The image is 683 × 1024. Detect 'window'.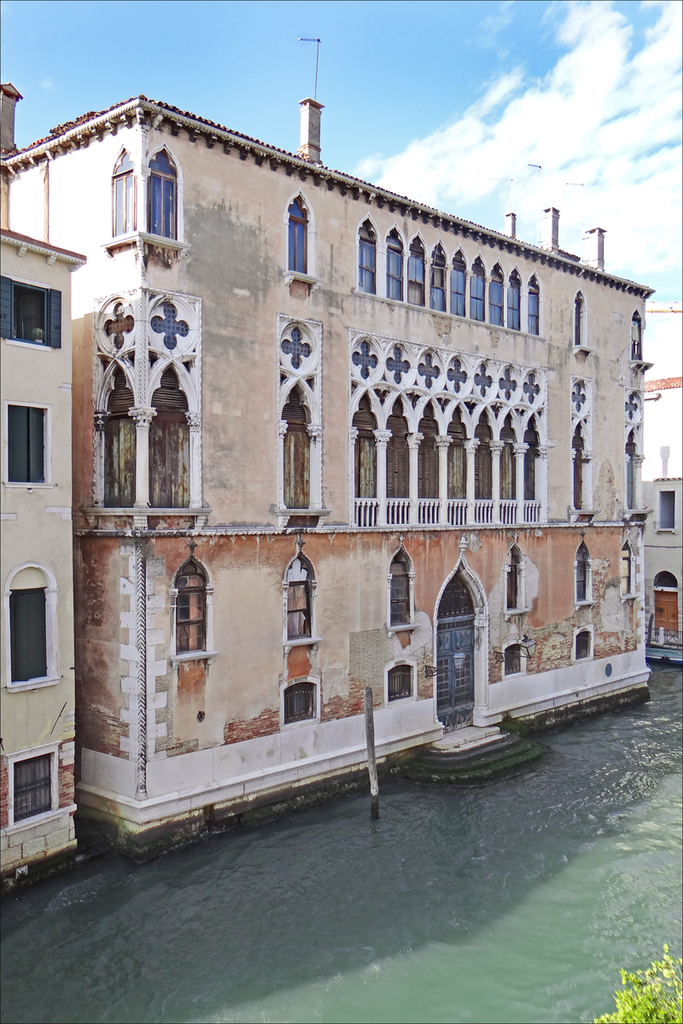
Detection: (left=283, top=318, right=327, bottom=519).
